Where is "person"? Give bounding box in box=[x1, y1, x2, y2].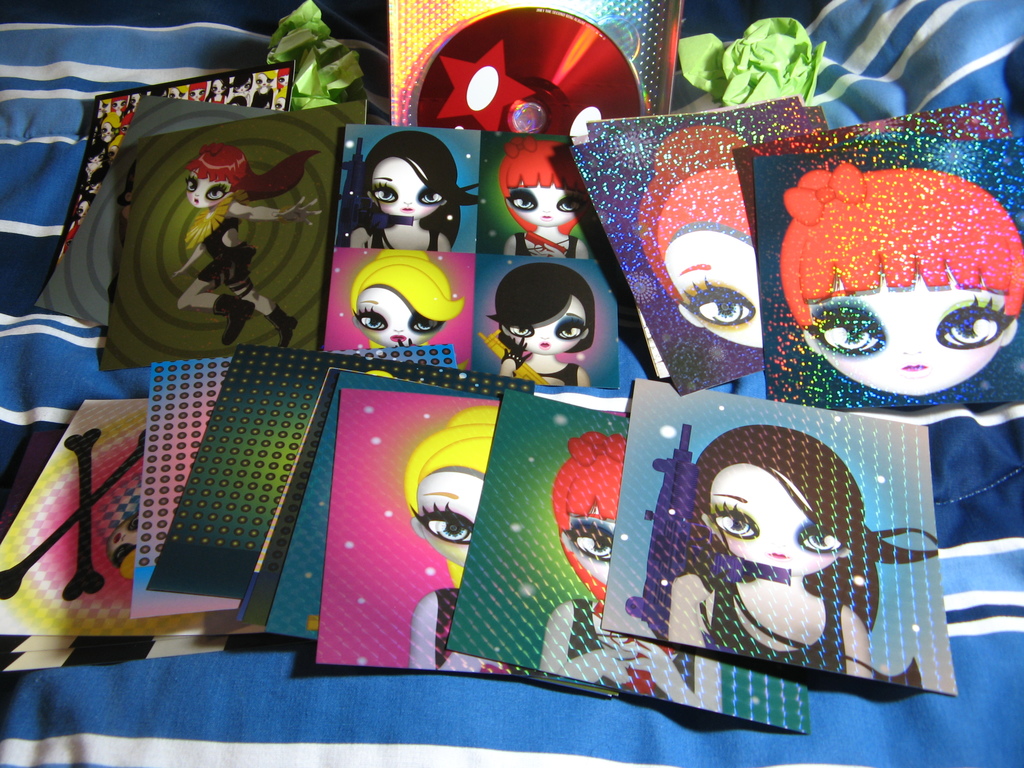
box=[783, 159, 1021, 405].
